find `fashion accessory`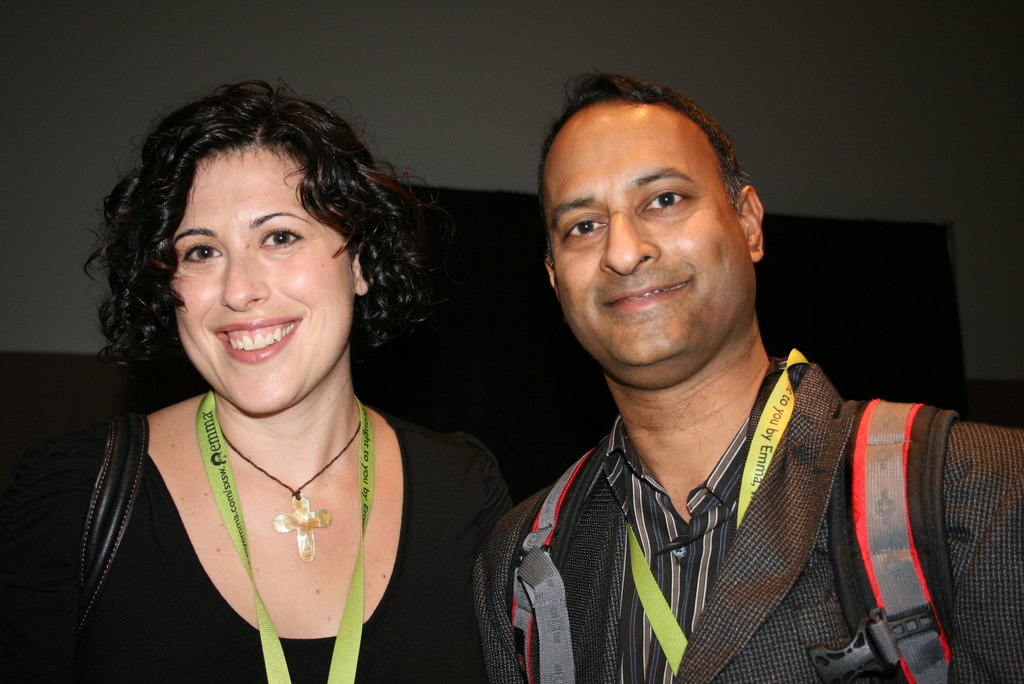
bbox=[511, 397, 959, 683]
